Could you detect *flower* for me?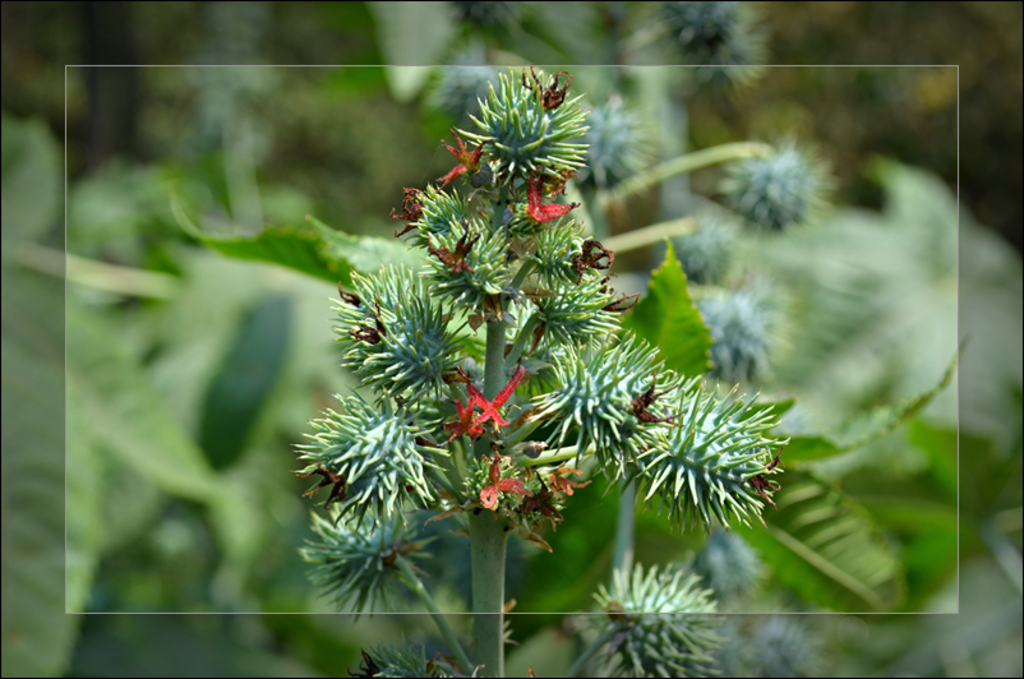
Detection result: <bbox>291, 466, 347, 507</bbox>.
